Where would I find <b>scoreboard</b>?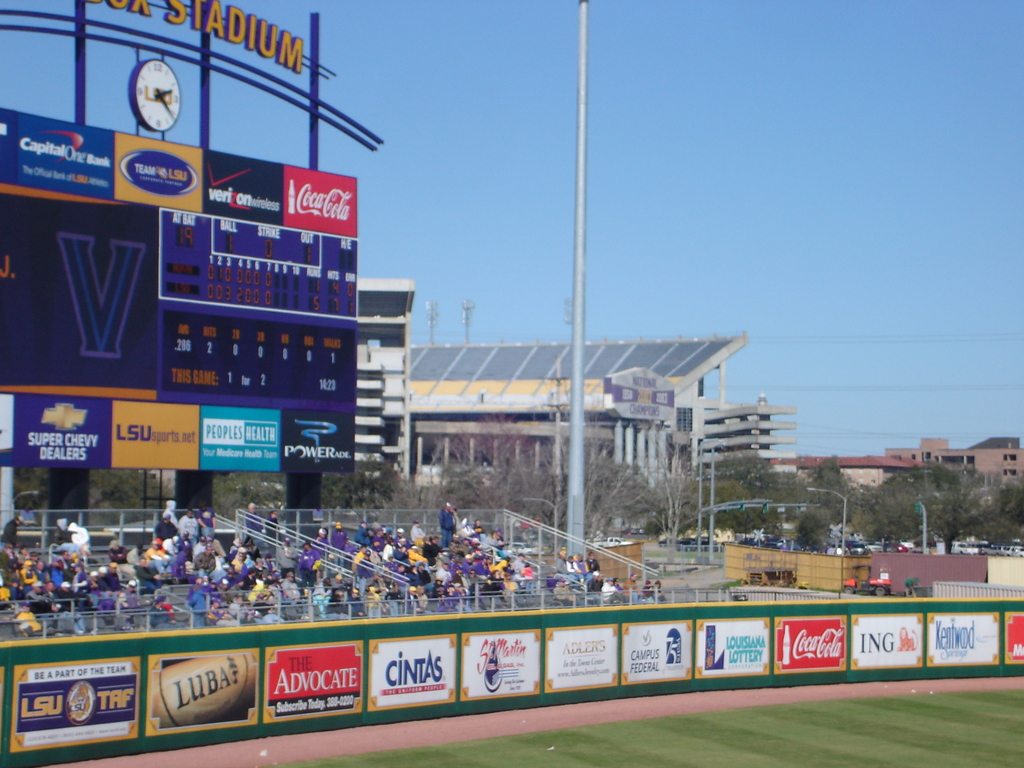
At Rect(41, 104, 371, 530).
